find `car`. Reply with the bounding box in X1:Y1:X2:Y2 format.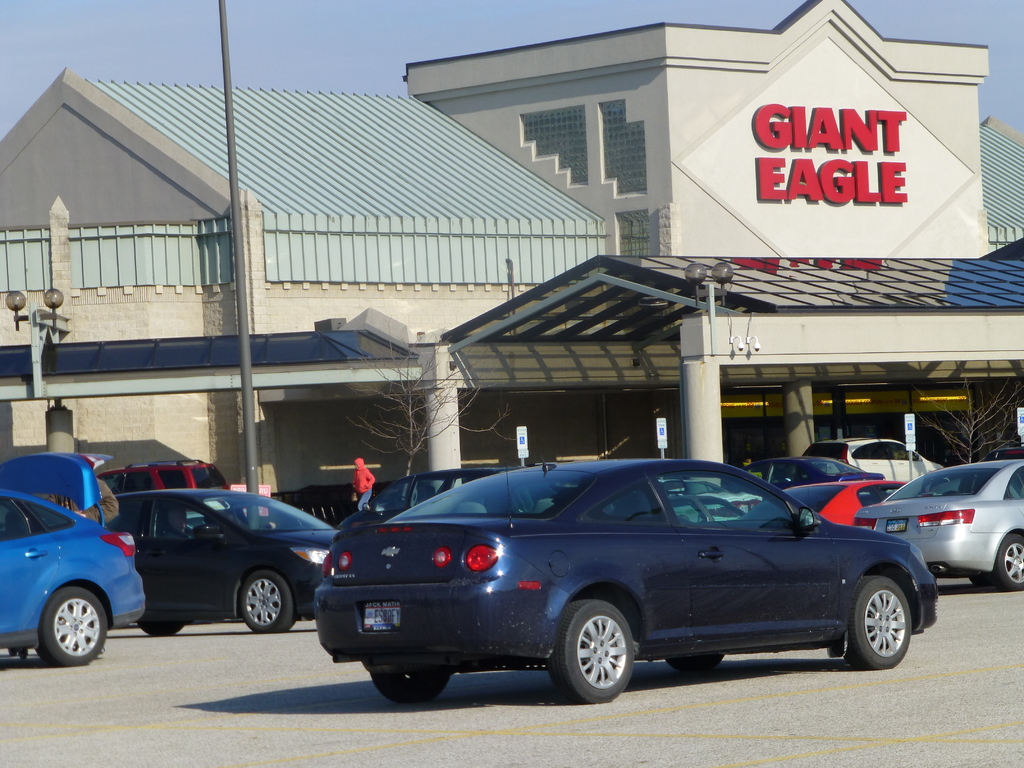
755:456:863:490.
